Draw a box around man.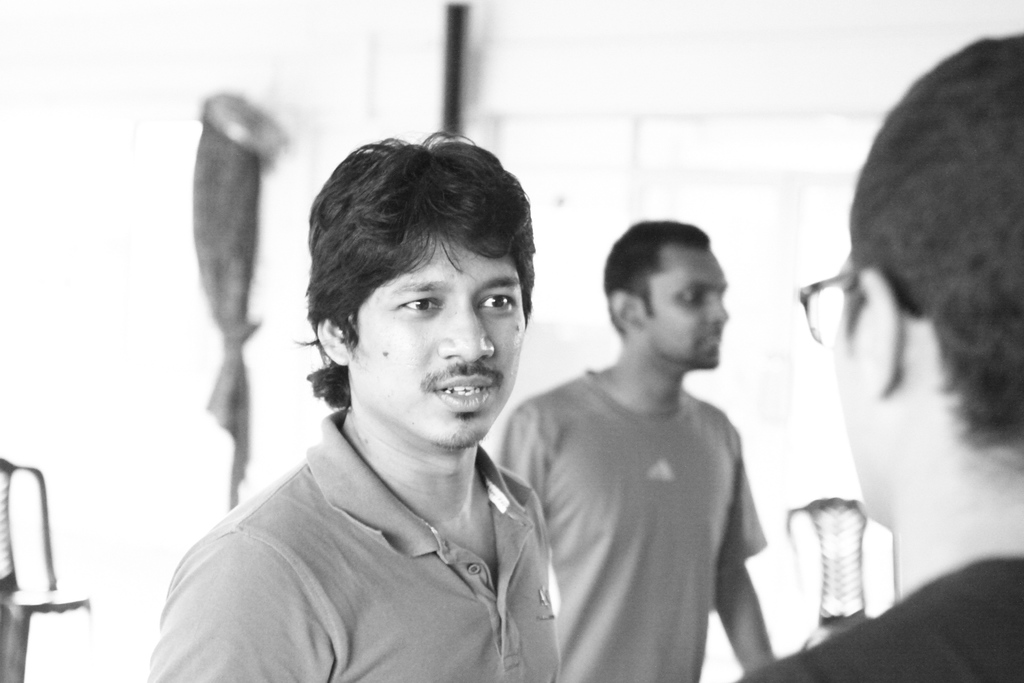
144/128/559/682.
